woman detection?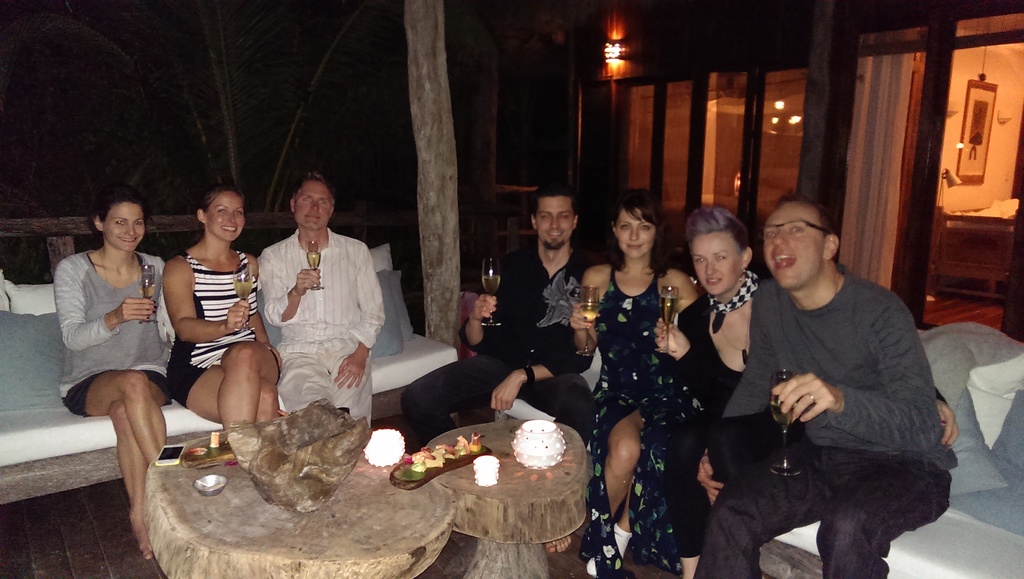
(51,192,175,558)
